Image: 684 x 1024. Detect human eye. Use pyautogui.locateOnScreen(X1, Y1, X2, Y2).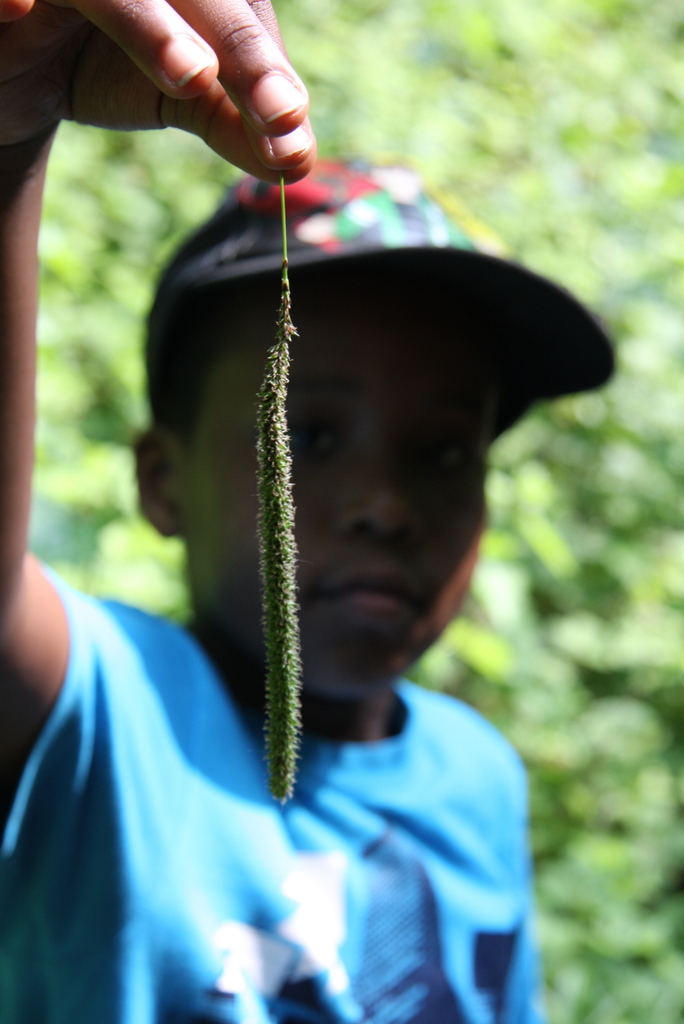
pyautogui.locateOnScreen(262, 406, 356, 471).
